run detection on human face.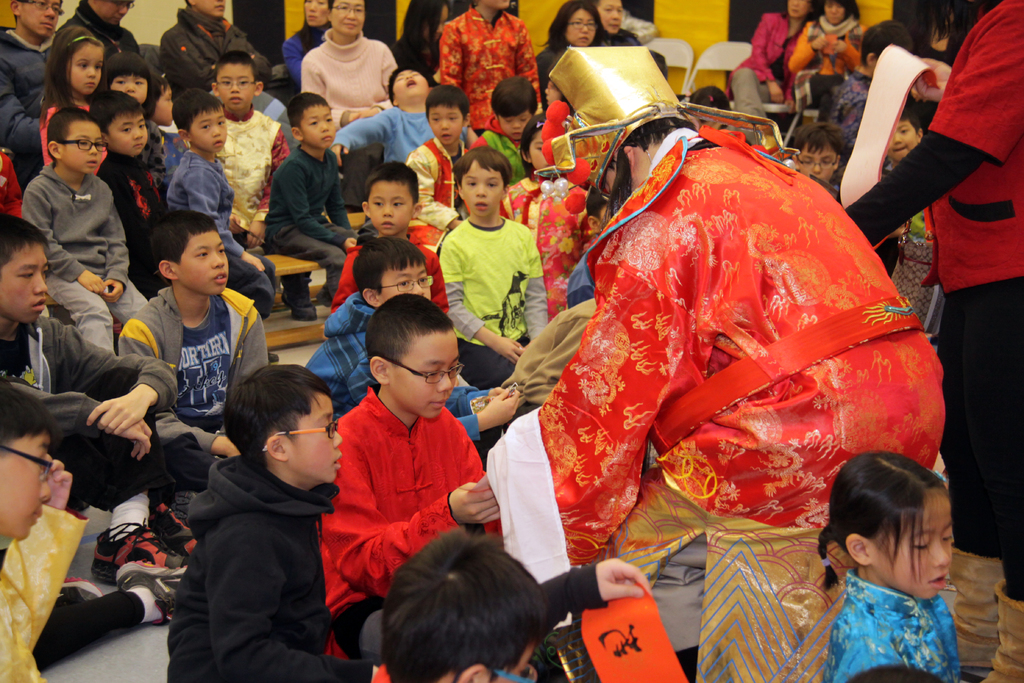
Result: l=830, t=2, r=845, b=23.
